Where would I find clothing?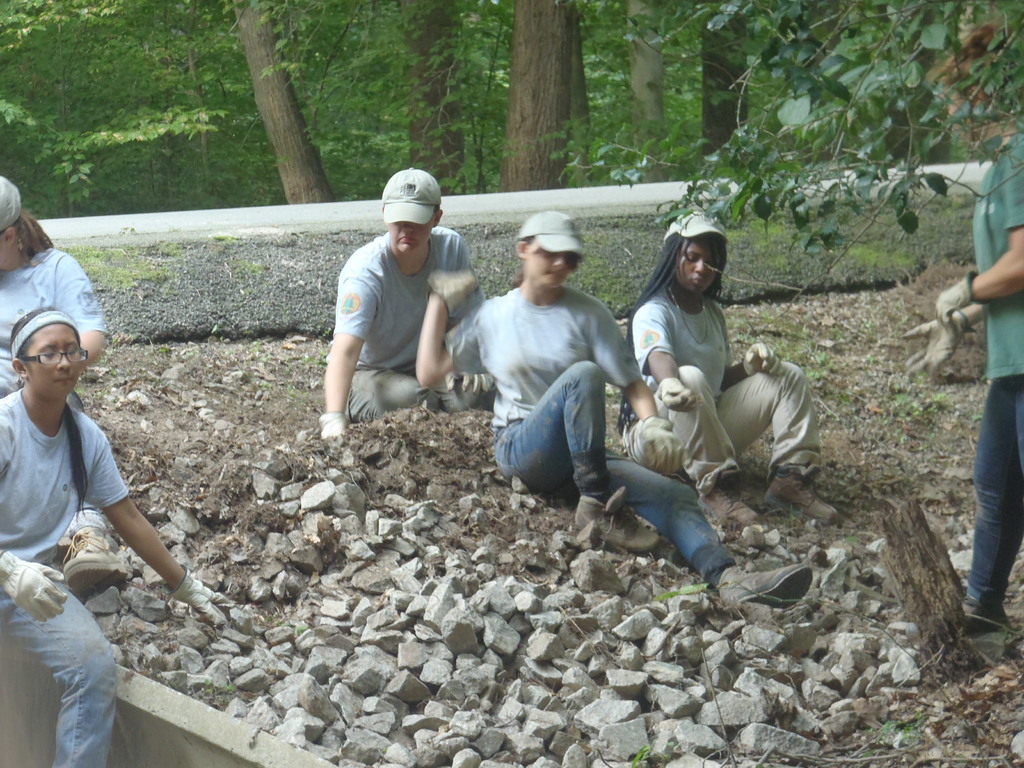
At bbox(0, 390, 131, 767).
